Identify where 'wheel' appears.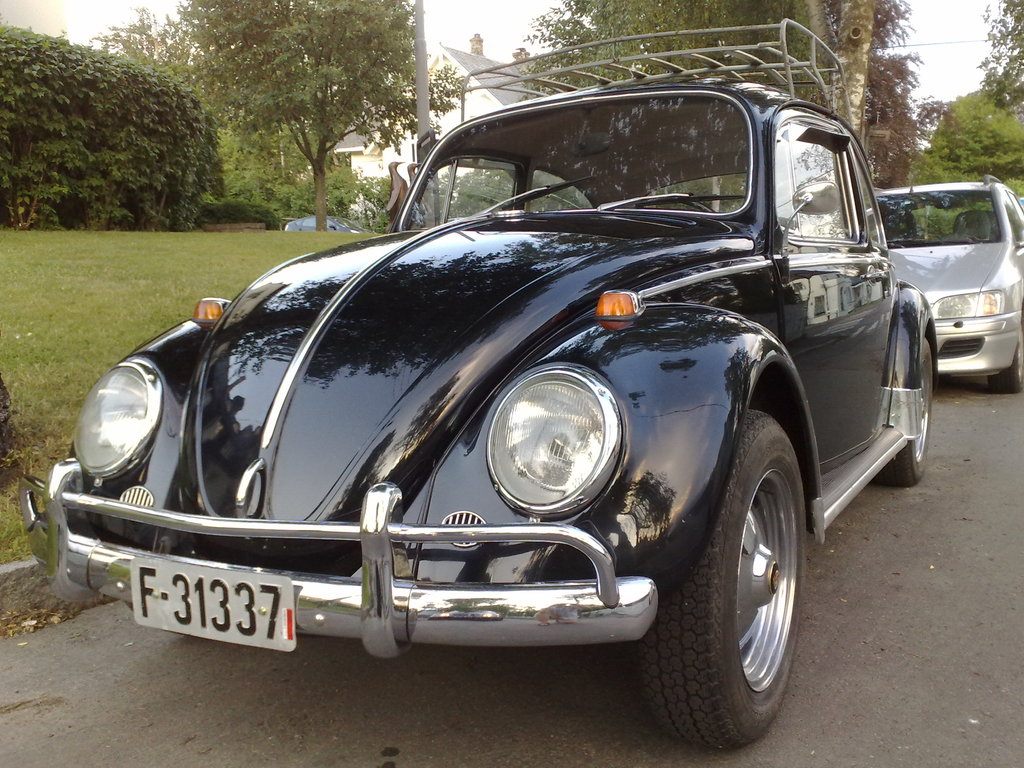
Appears at locate(884, 338, 932, 486).
